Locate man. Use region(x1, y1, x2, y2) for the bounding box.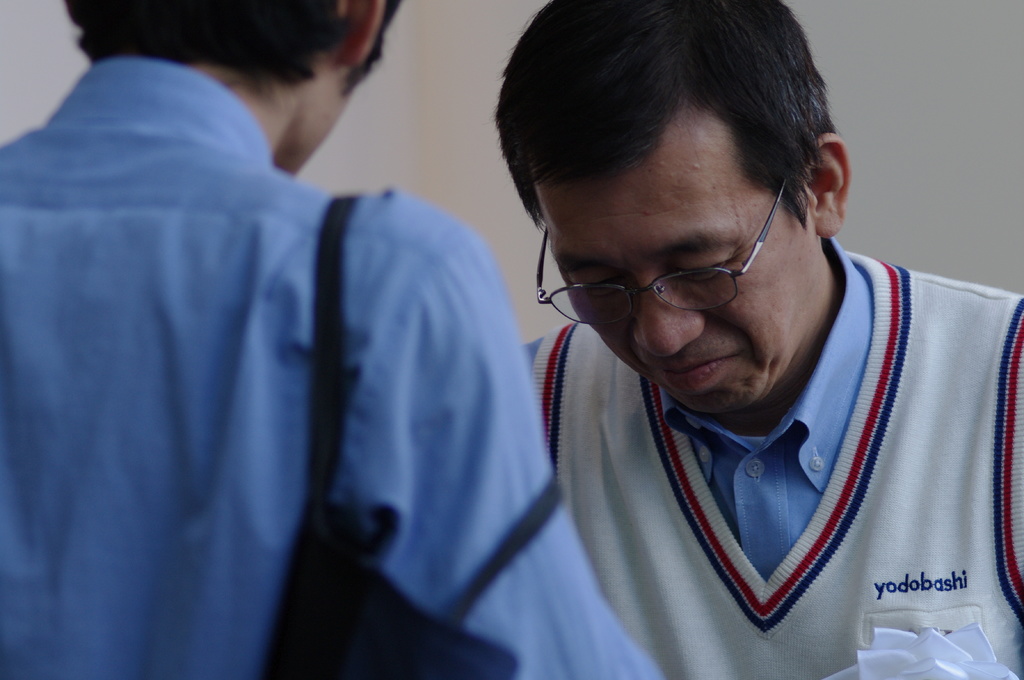
region(43, 0, 644, 657).
